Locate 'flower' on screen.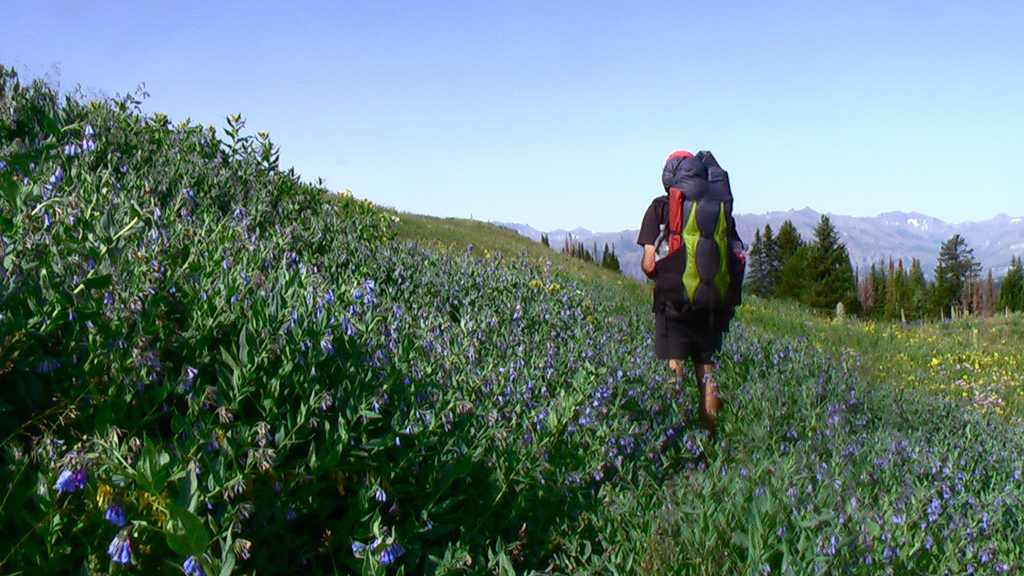
On screen at detection(511, 359, 527, 380).
